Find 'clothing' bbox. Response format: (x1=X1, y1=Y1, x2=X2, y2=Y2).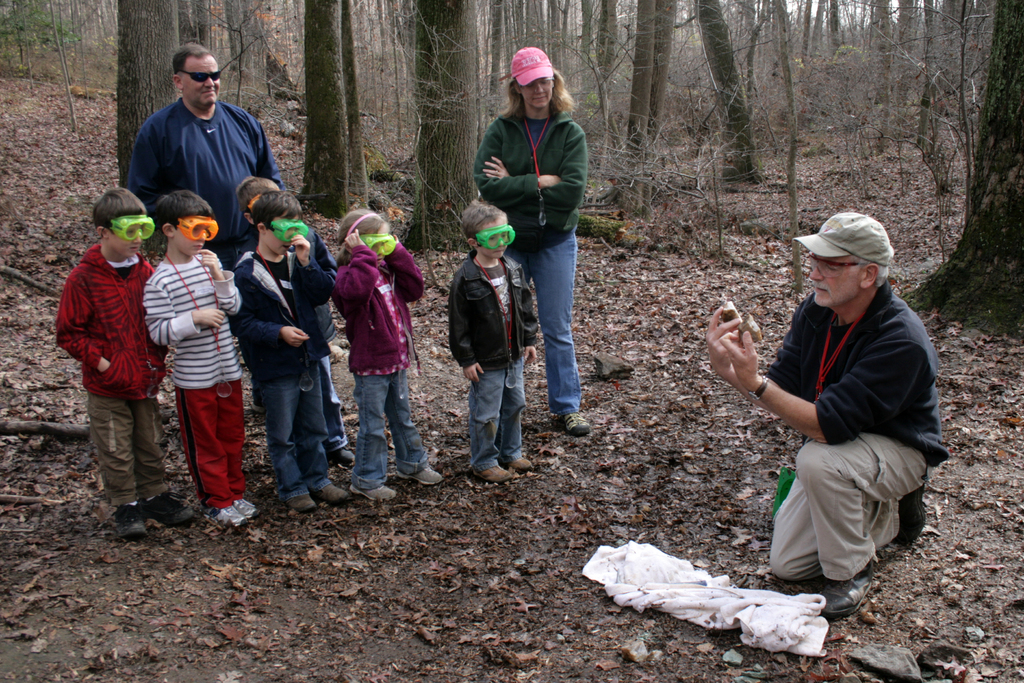
(x1=448, y1=250, x2=537, y2=473).
